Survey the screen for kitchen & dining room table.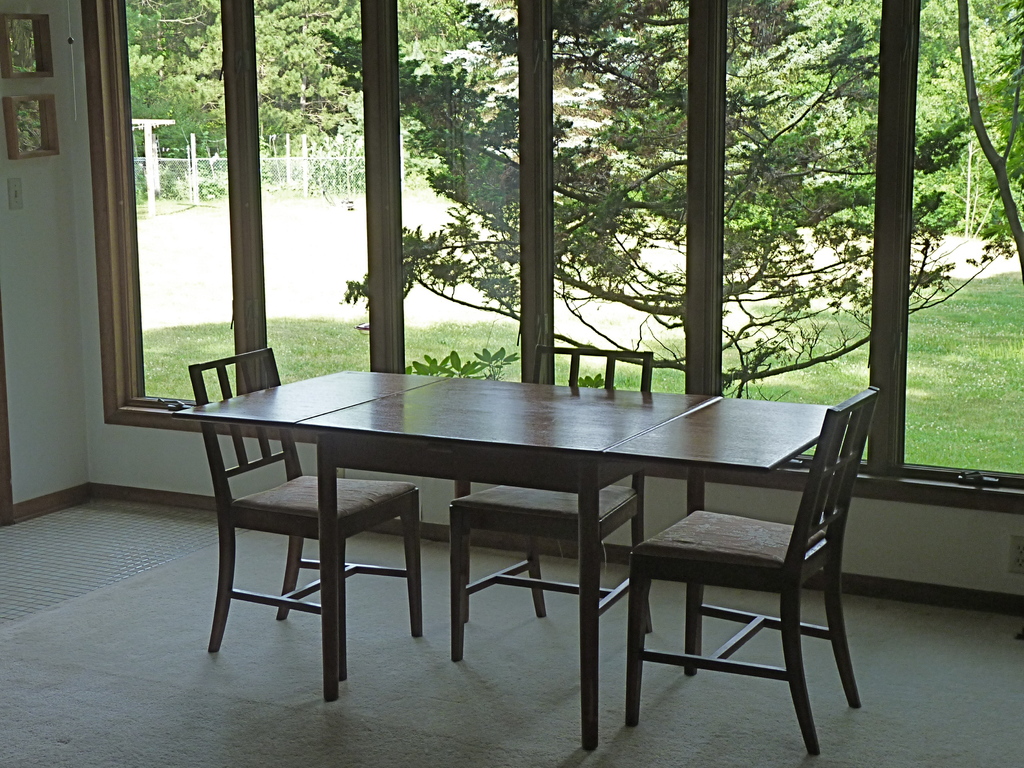
Survey found: <bbox>168, 358, 876, 708</bbox>.
